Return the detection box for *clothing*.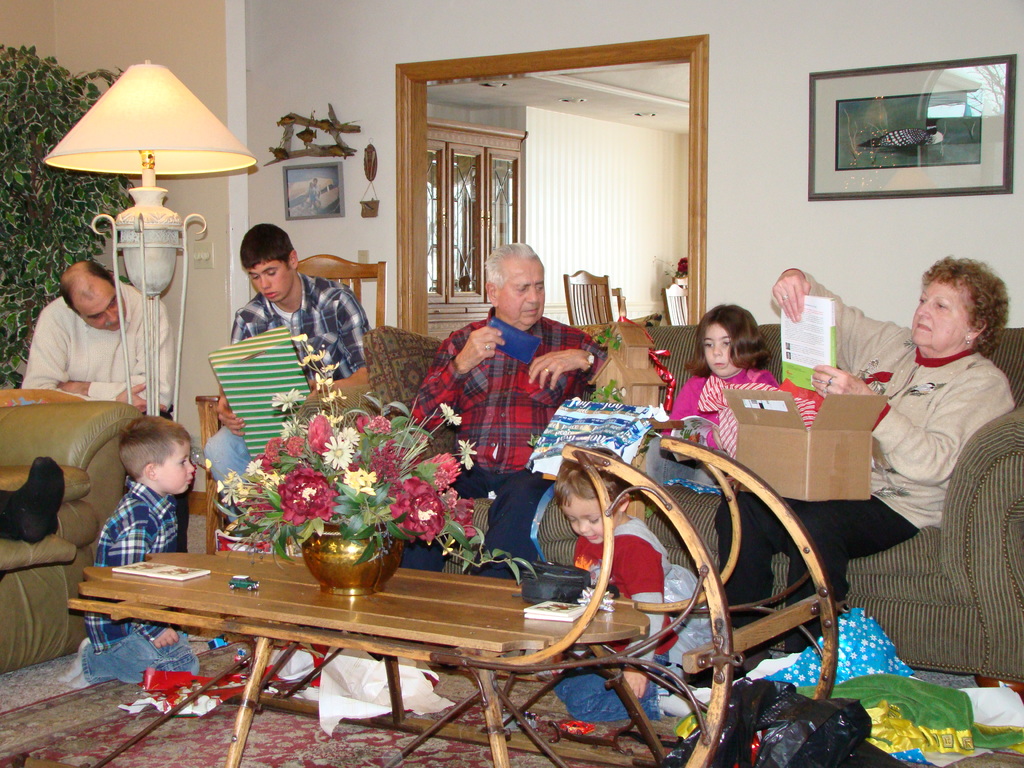
[4, 251, 160, 404].
